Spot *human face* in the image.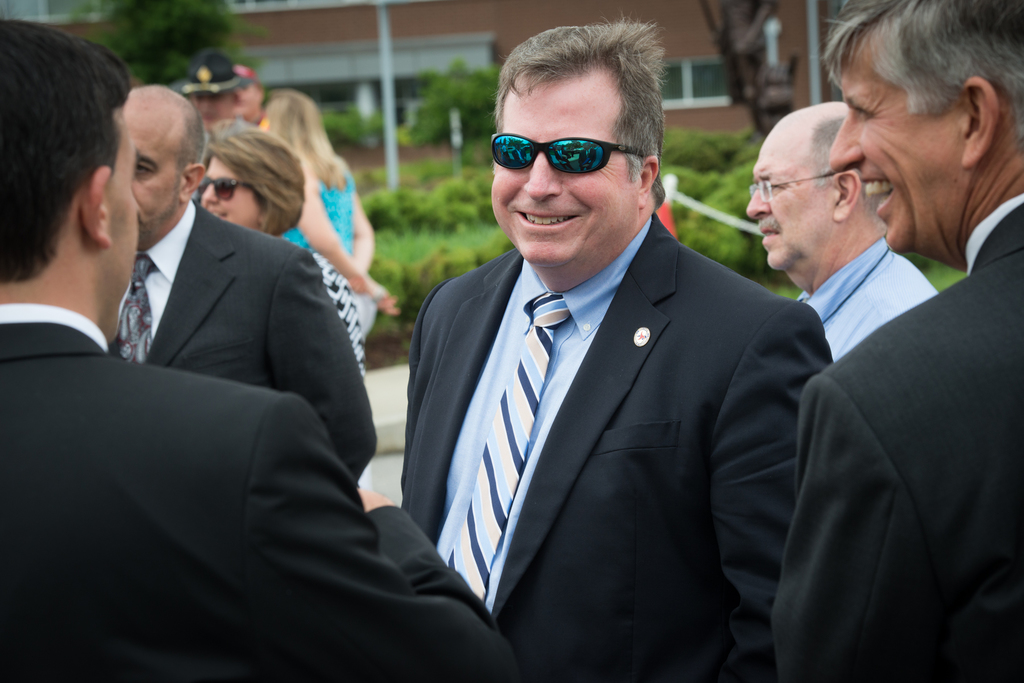
*human face* found at bbox=(132, 100, 187, 239).
